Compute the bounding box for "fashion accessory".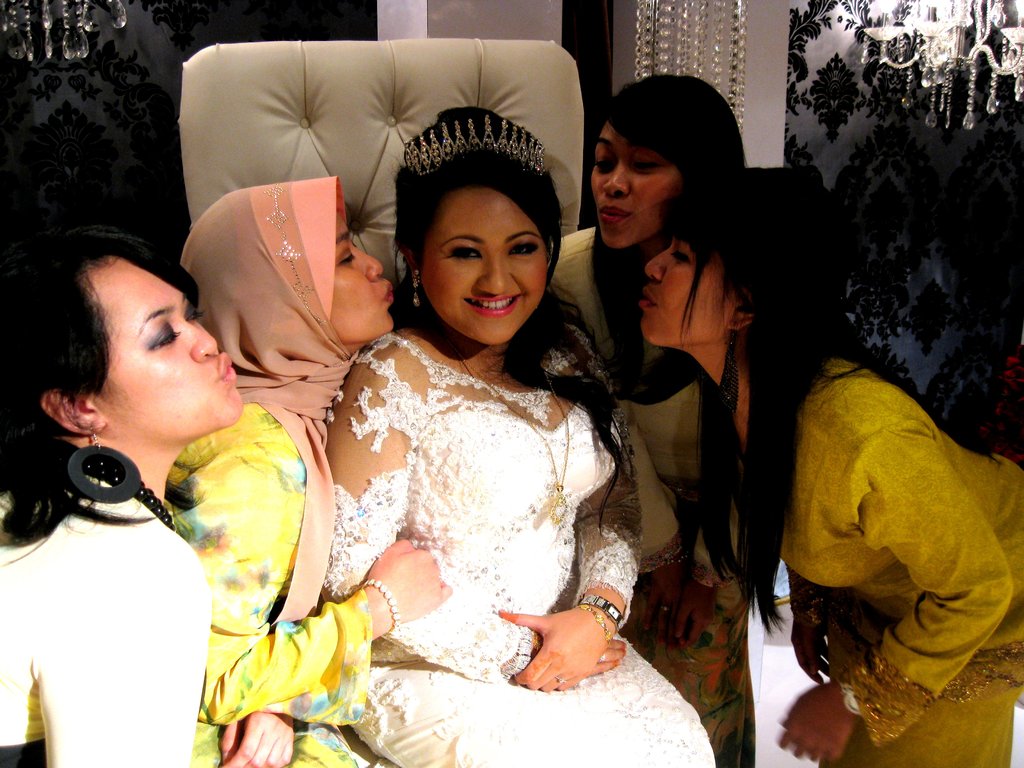
410 266 424 308.
